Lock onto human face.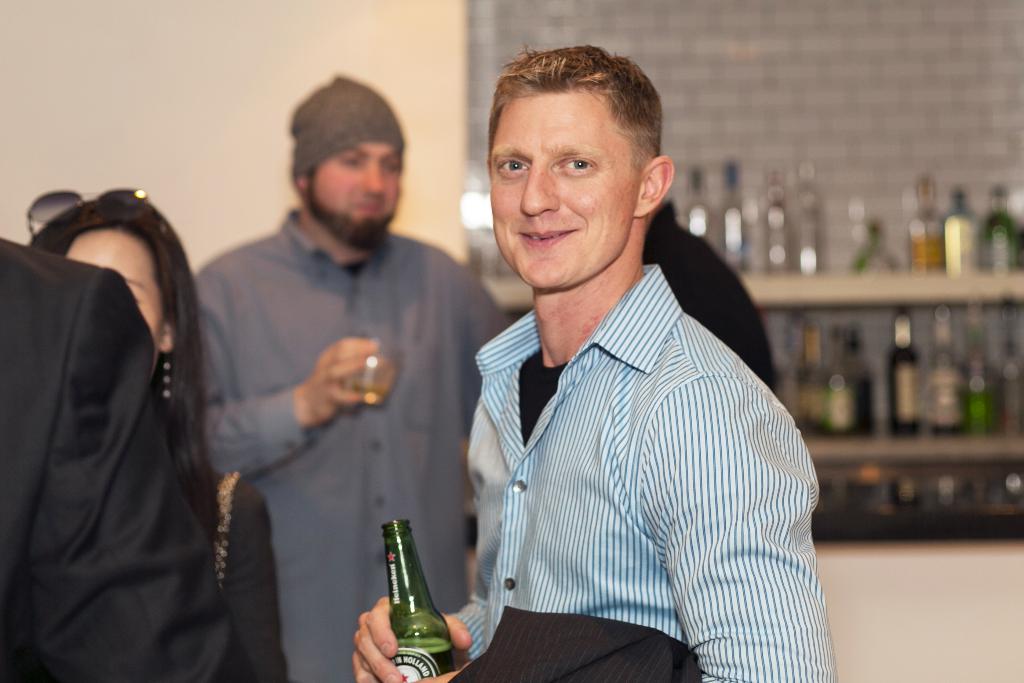
Locked: rect(309, 140, 404, 247).
